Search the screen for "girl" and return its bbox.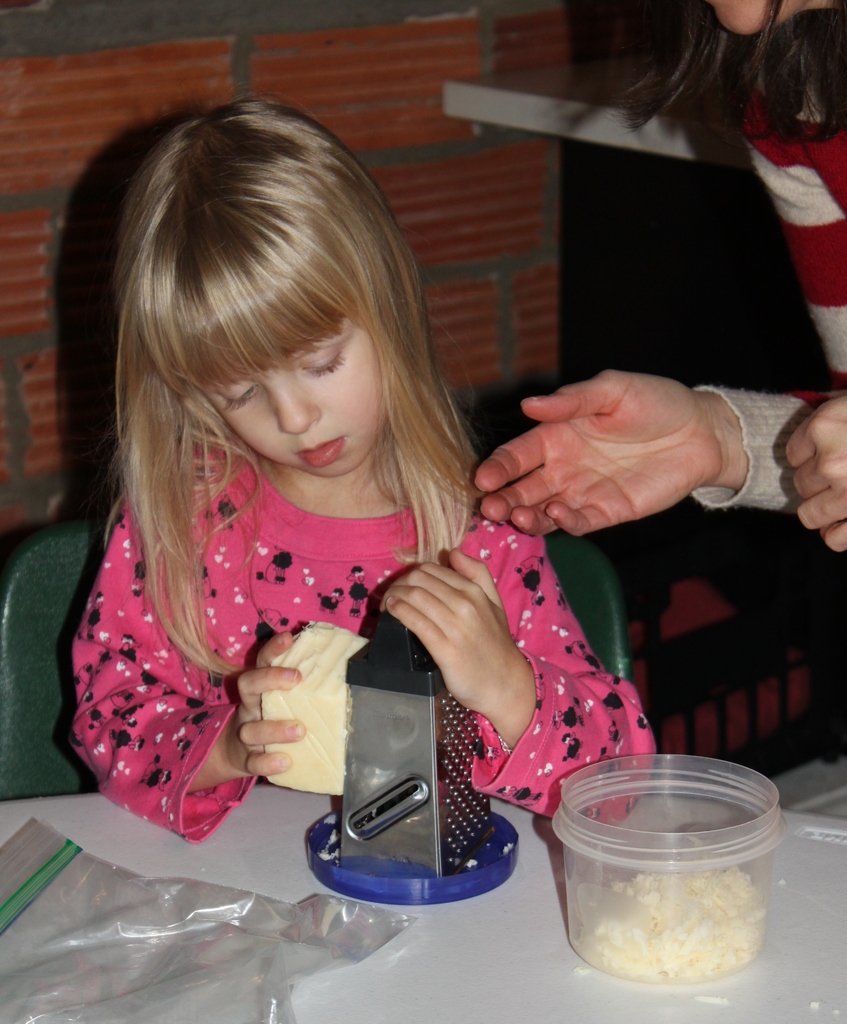
Found: Rect(69, 92, 657, 845).
